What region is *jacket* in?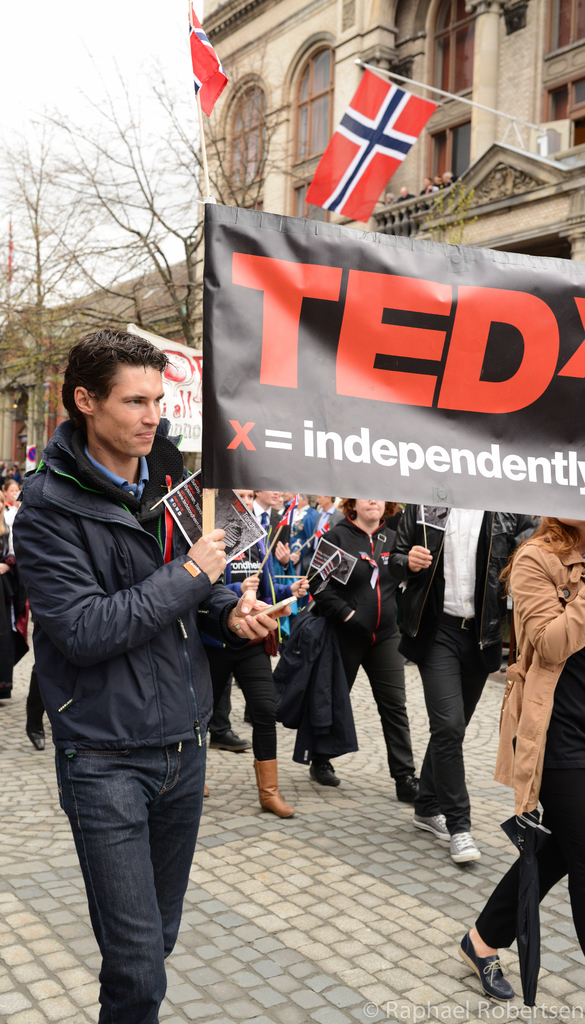
x1=388, y1=499, x2=548, y2=700.
